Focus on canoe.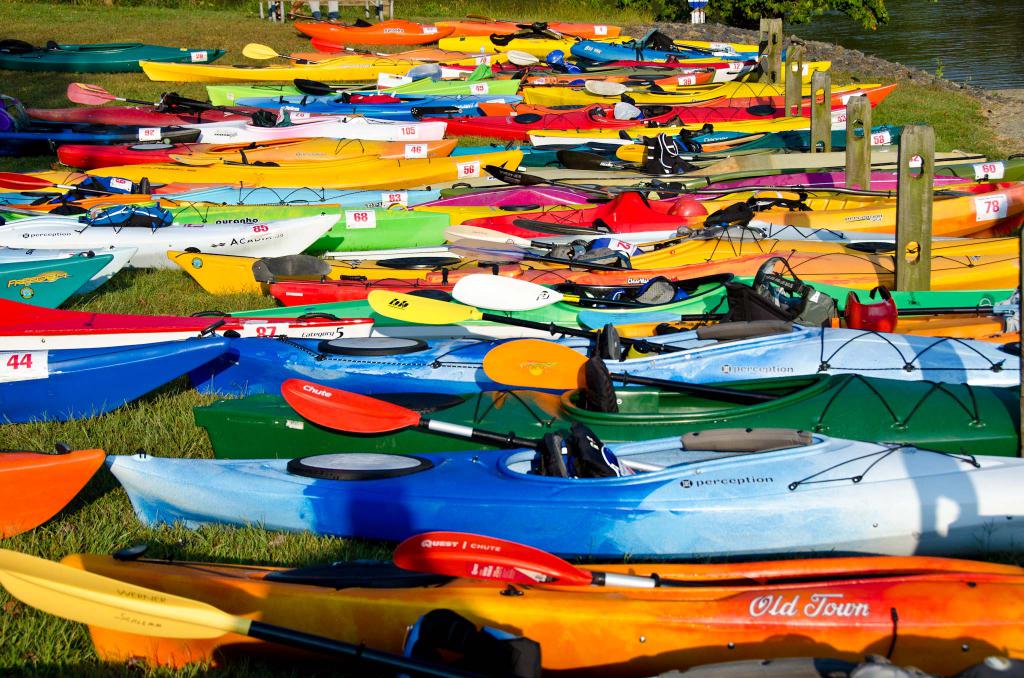
Focused at l=106, t=427, r=1023, b=563.
